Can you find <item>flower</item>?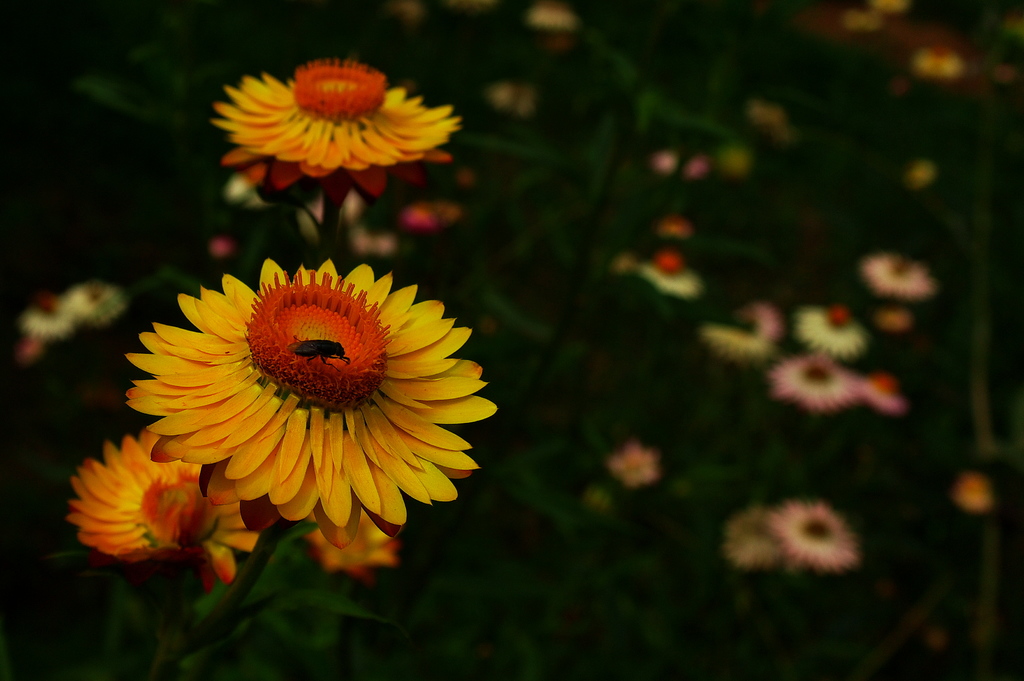
Yes, bounding box: <box>726,507,793,566</box>.
